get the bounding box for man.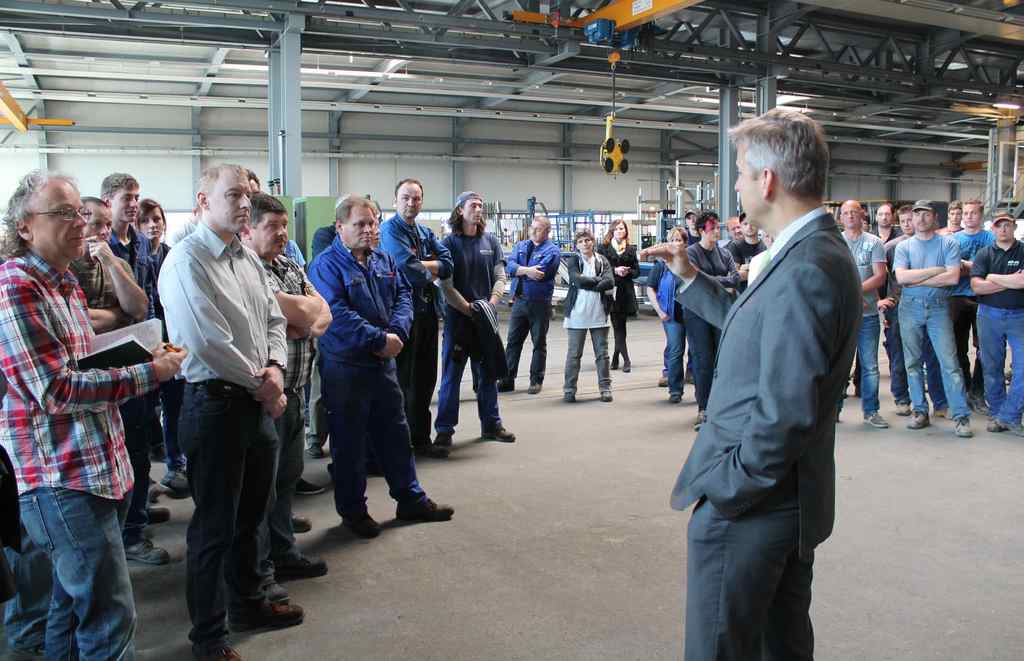
rect(727, 216, 745, 241).
